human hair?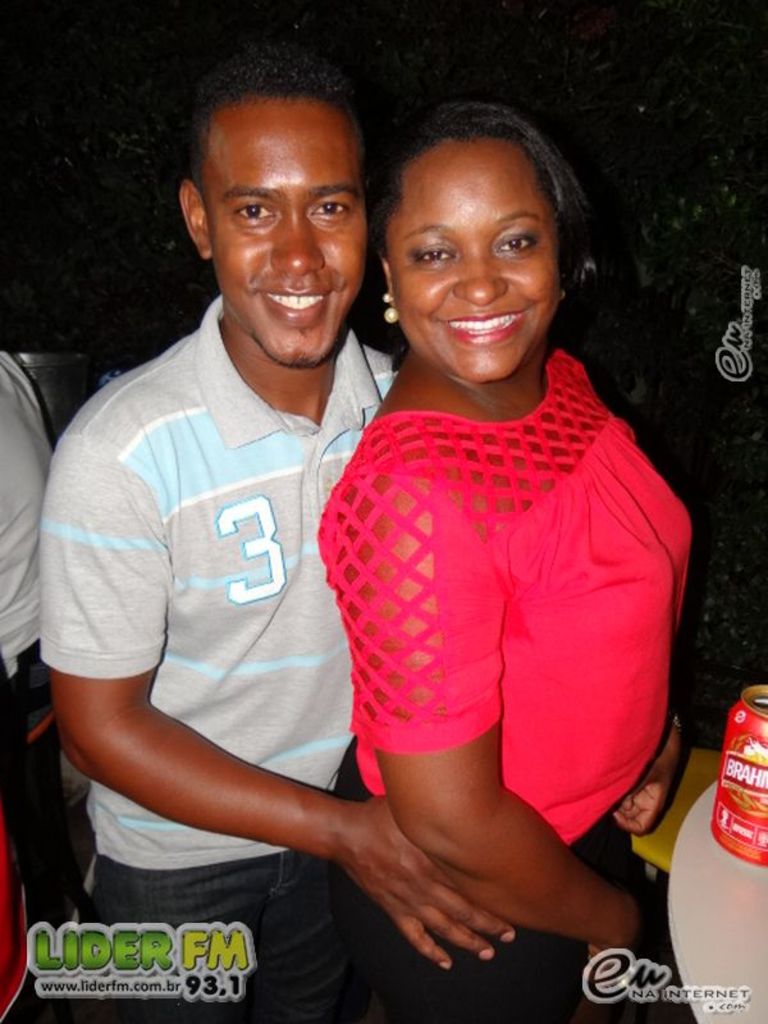
177/60/367/205
